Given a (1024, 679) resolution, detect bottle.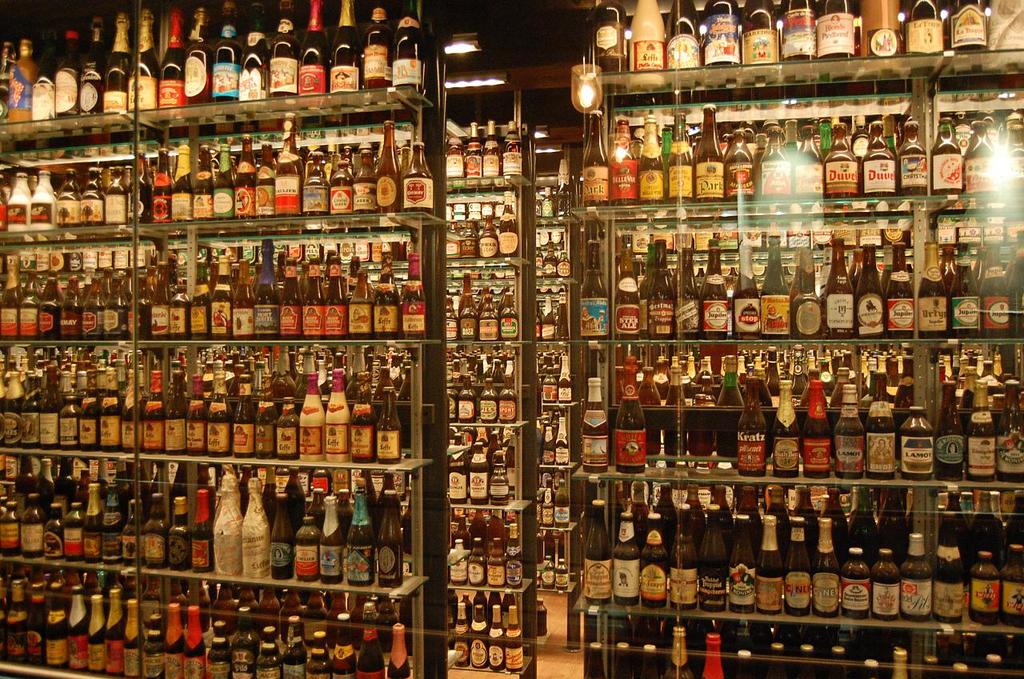
(left=558, top=481, right=574, bottom=542).
